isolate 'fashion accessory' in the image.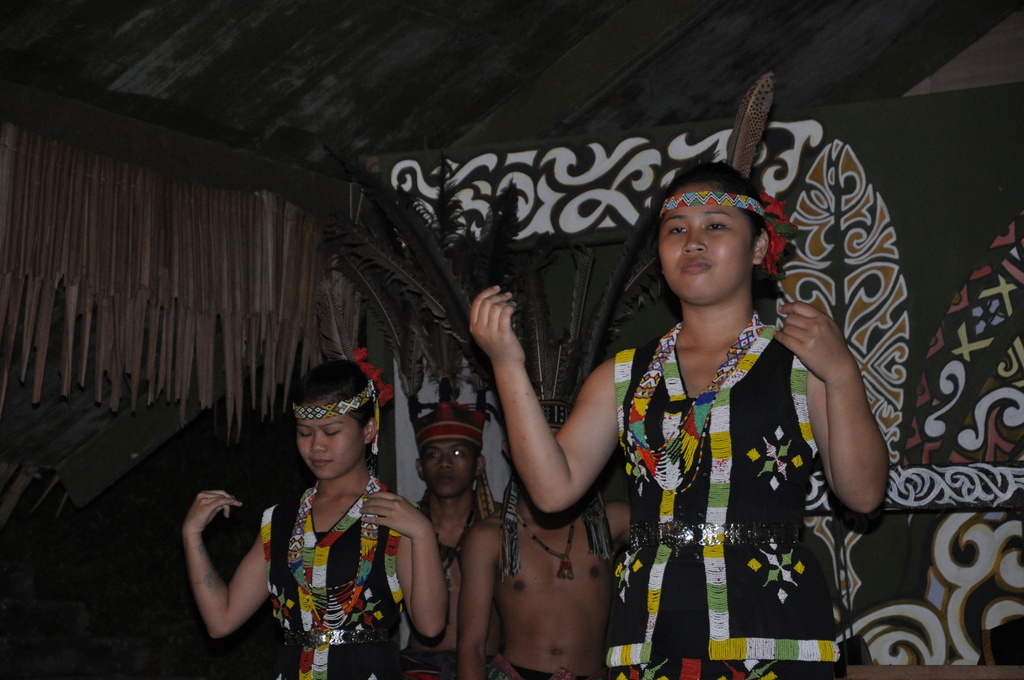
Isolated region: box(661, 68, 797, 280).
